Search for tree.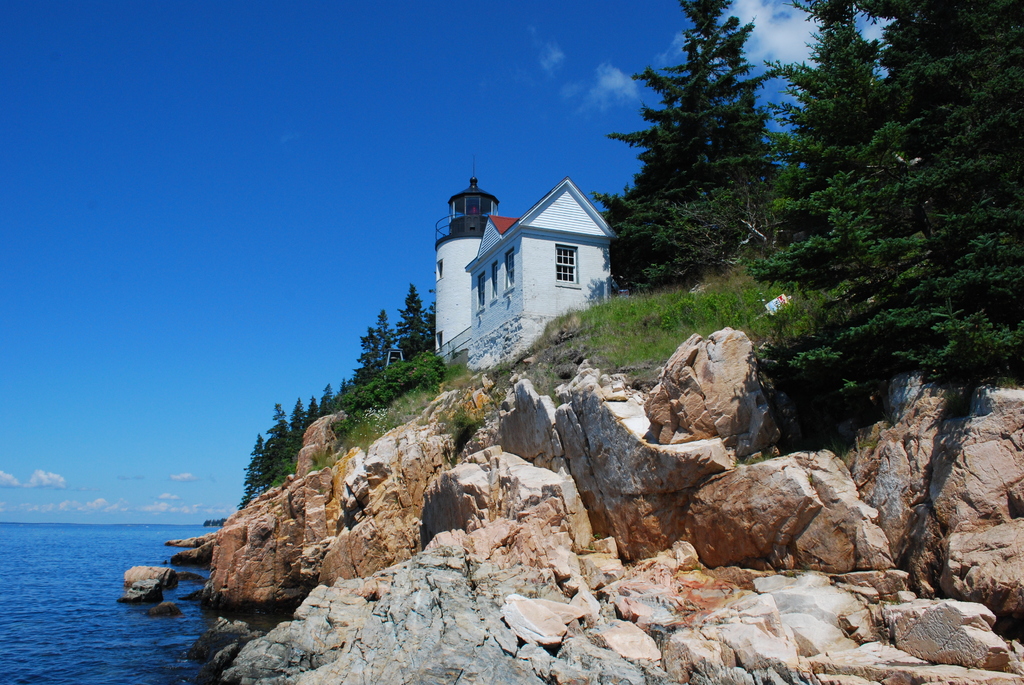
Found at 289,397,305,452.
